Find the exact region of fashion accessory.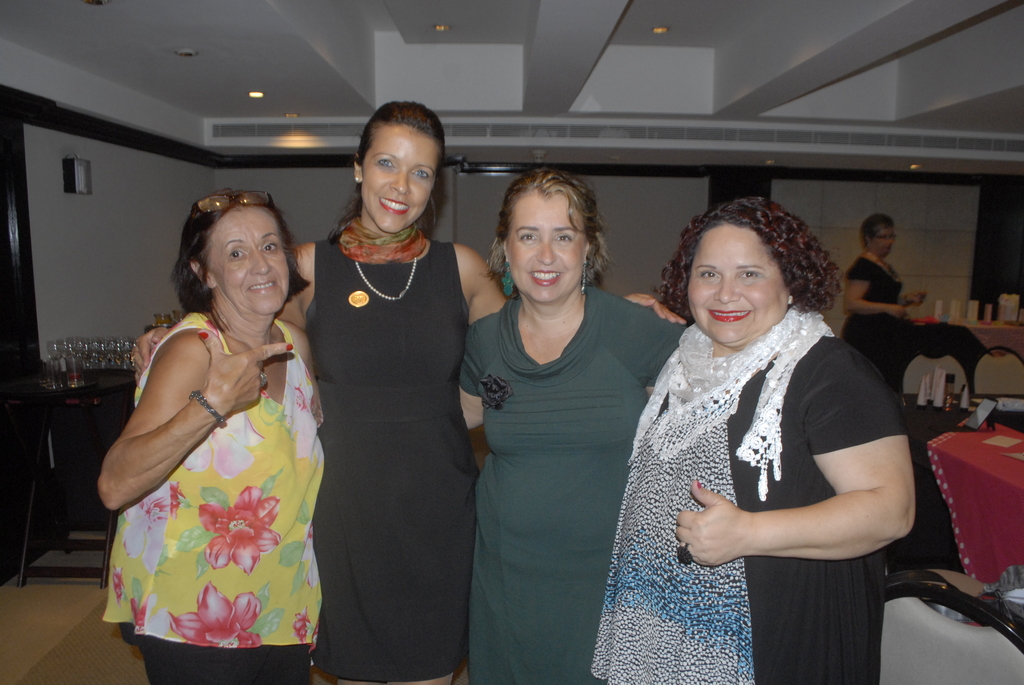
Exact region: l=629, t=320, r=834, b=499.
